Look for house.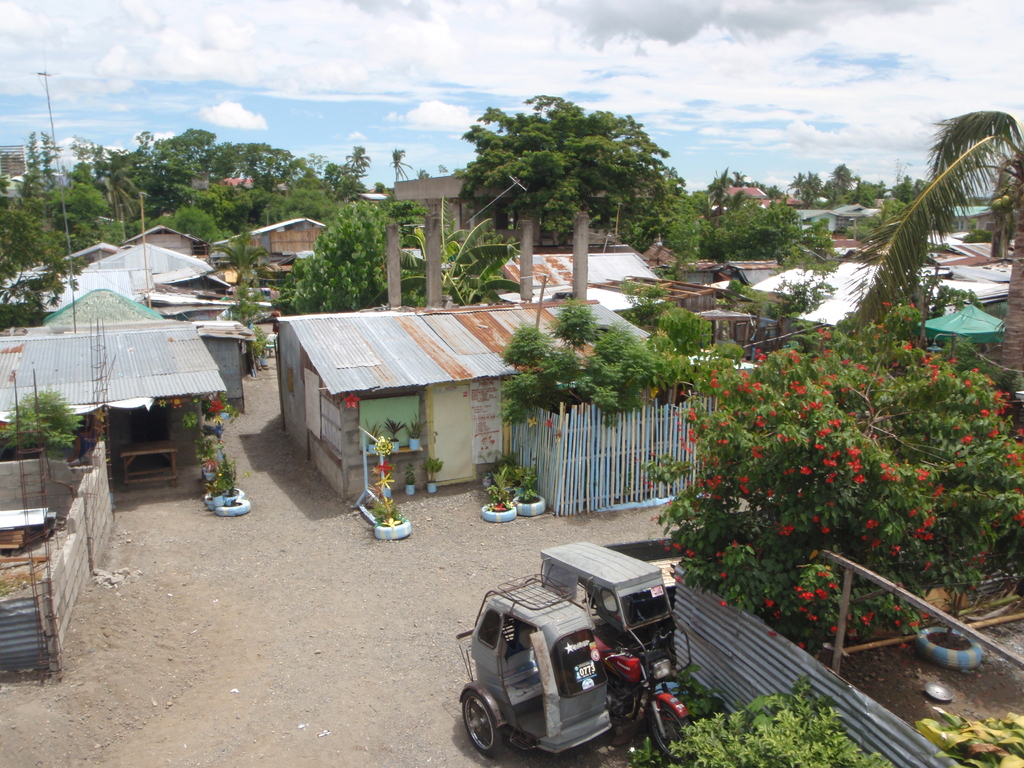
Found: bbox=[335, 187, 395, 303].
